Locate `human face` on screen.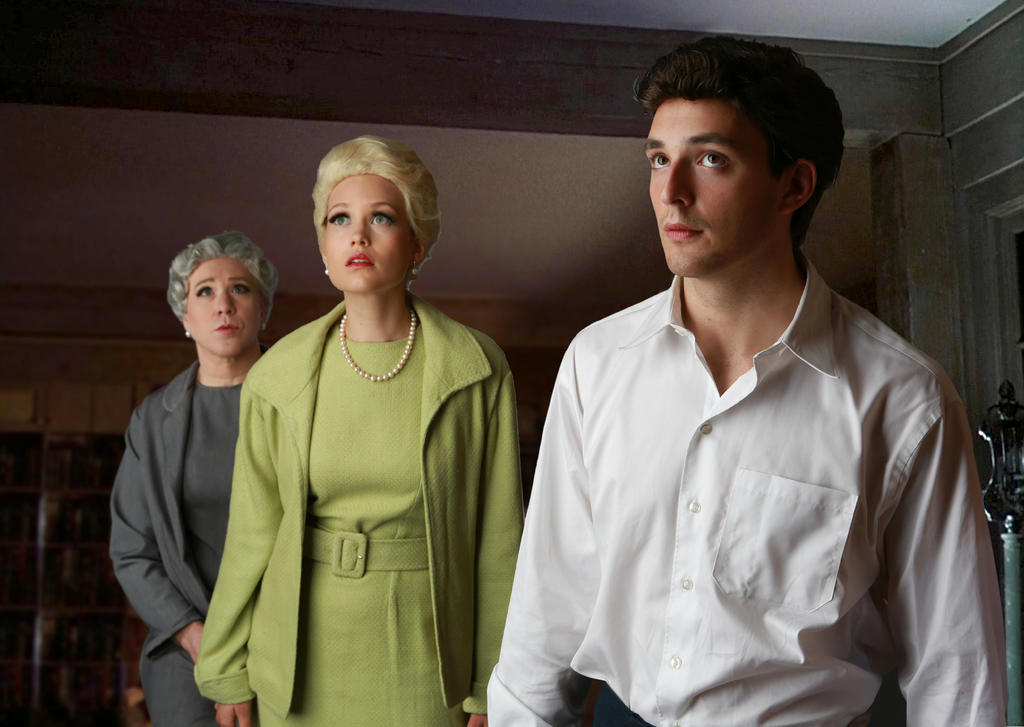
On screen at rect(323, 176, 410, 297).
